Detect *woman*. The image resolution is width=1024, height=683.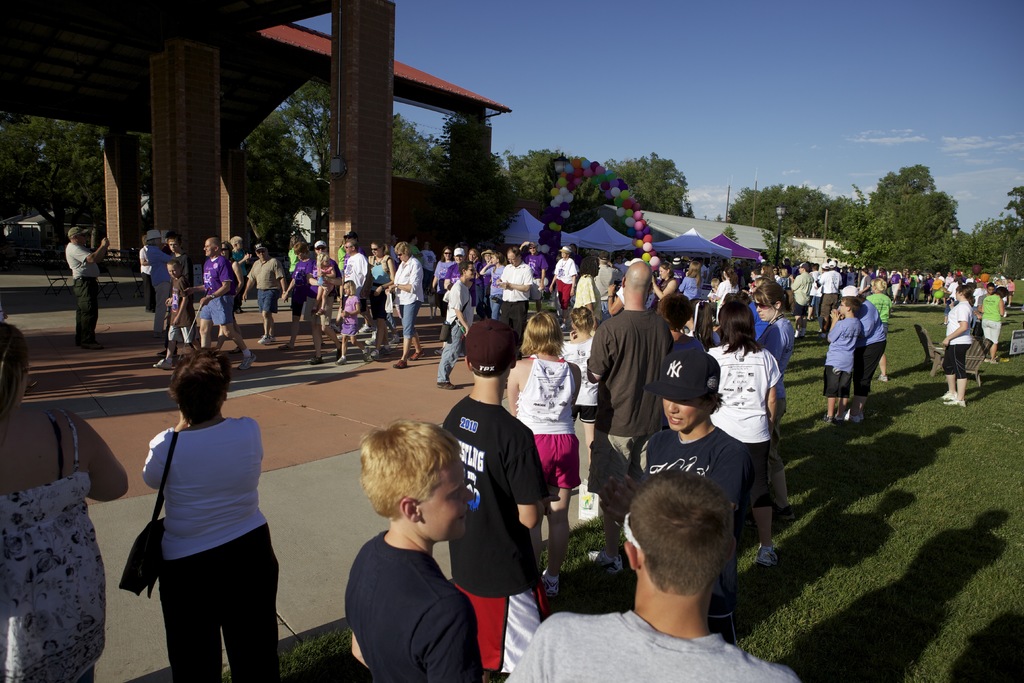
750/276/792/520.
